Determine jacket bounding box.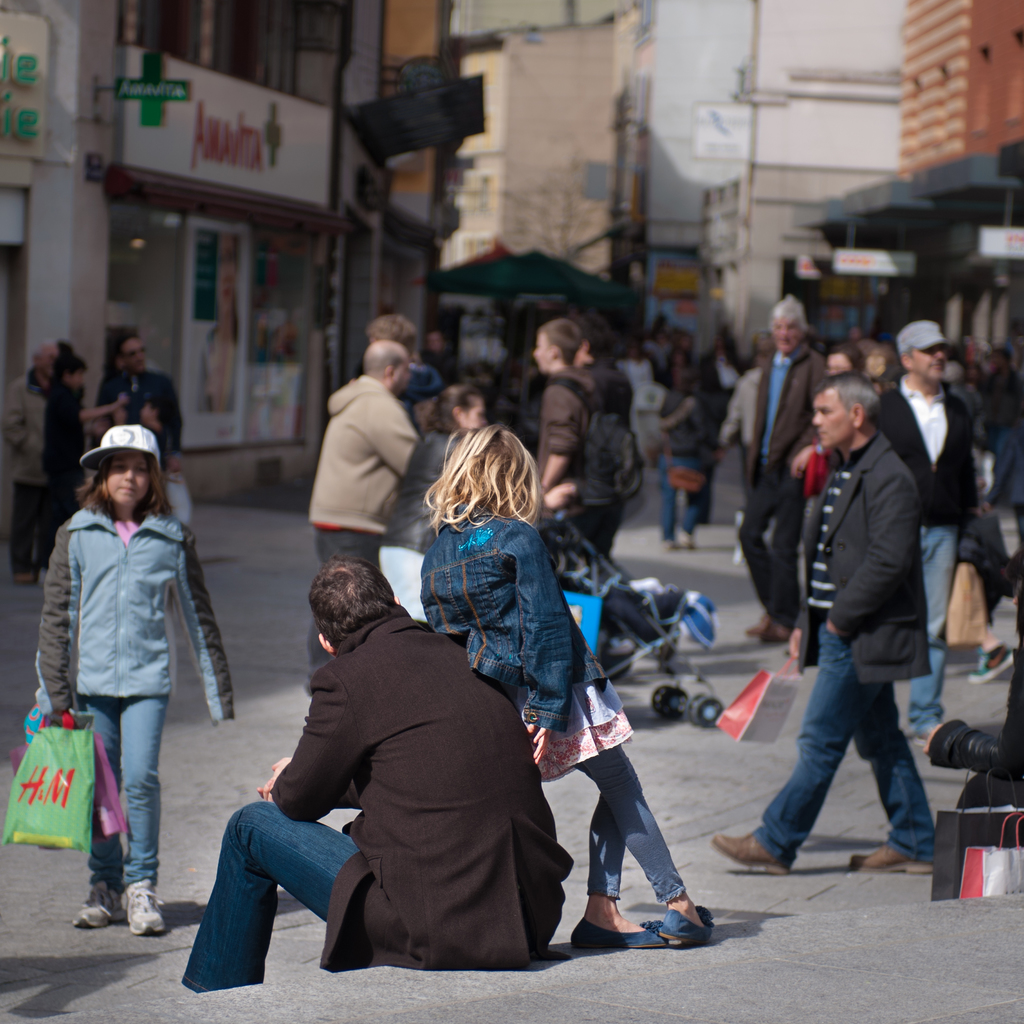
Determined: 871:371:989:529.
